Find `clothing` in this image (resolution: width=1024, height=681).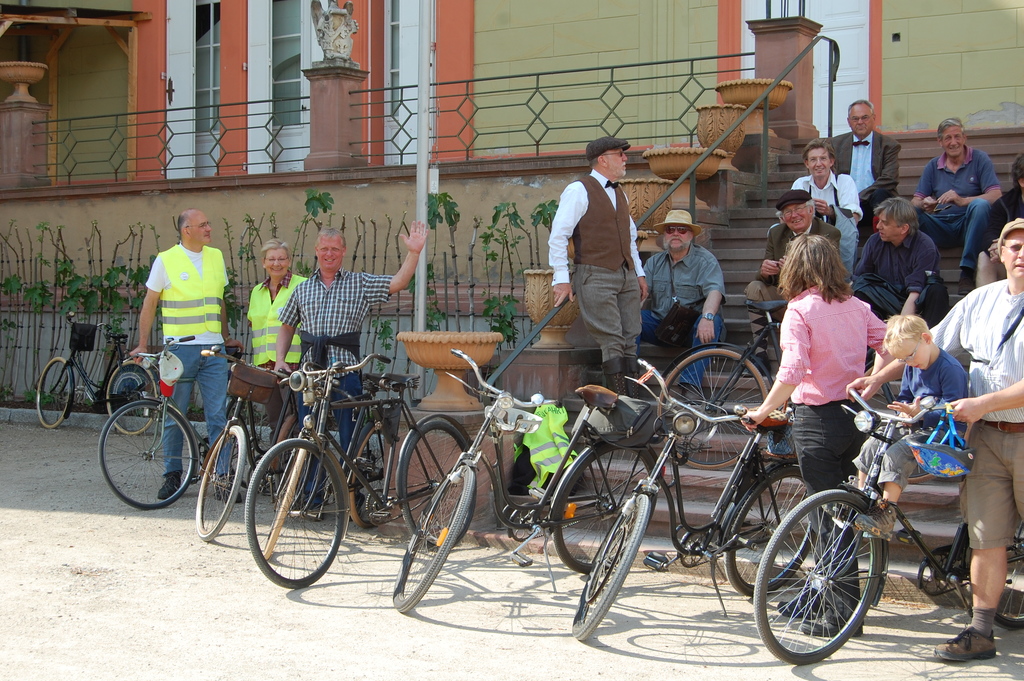
region(141, 243, 235, 480).
